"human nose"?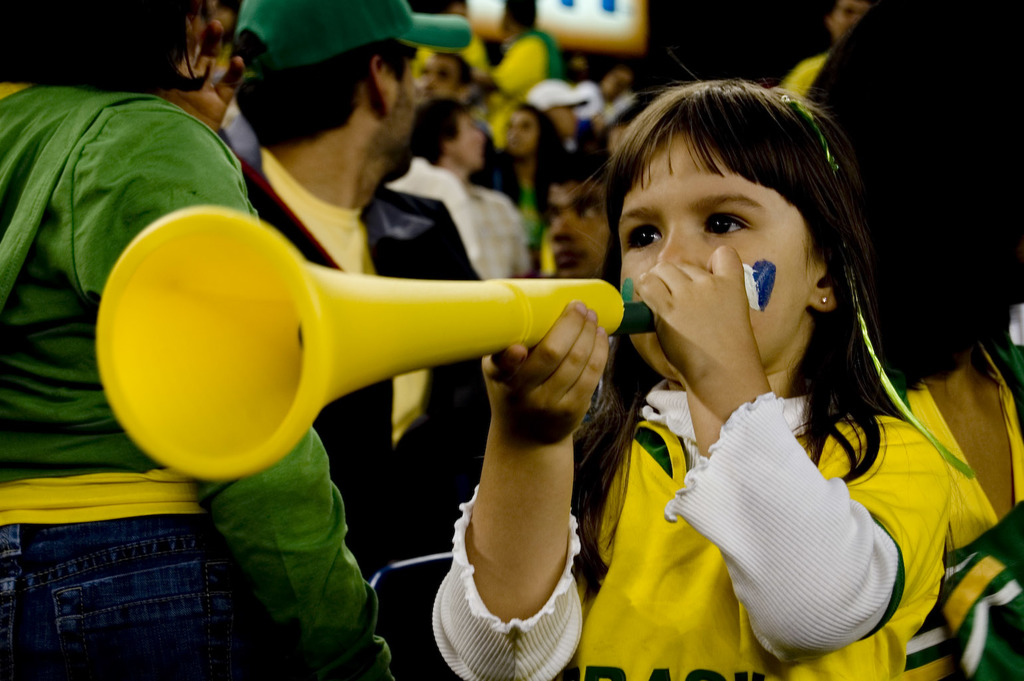
(549,211,580,243)
